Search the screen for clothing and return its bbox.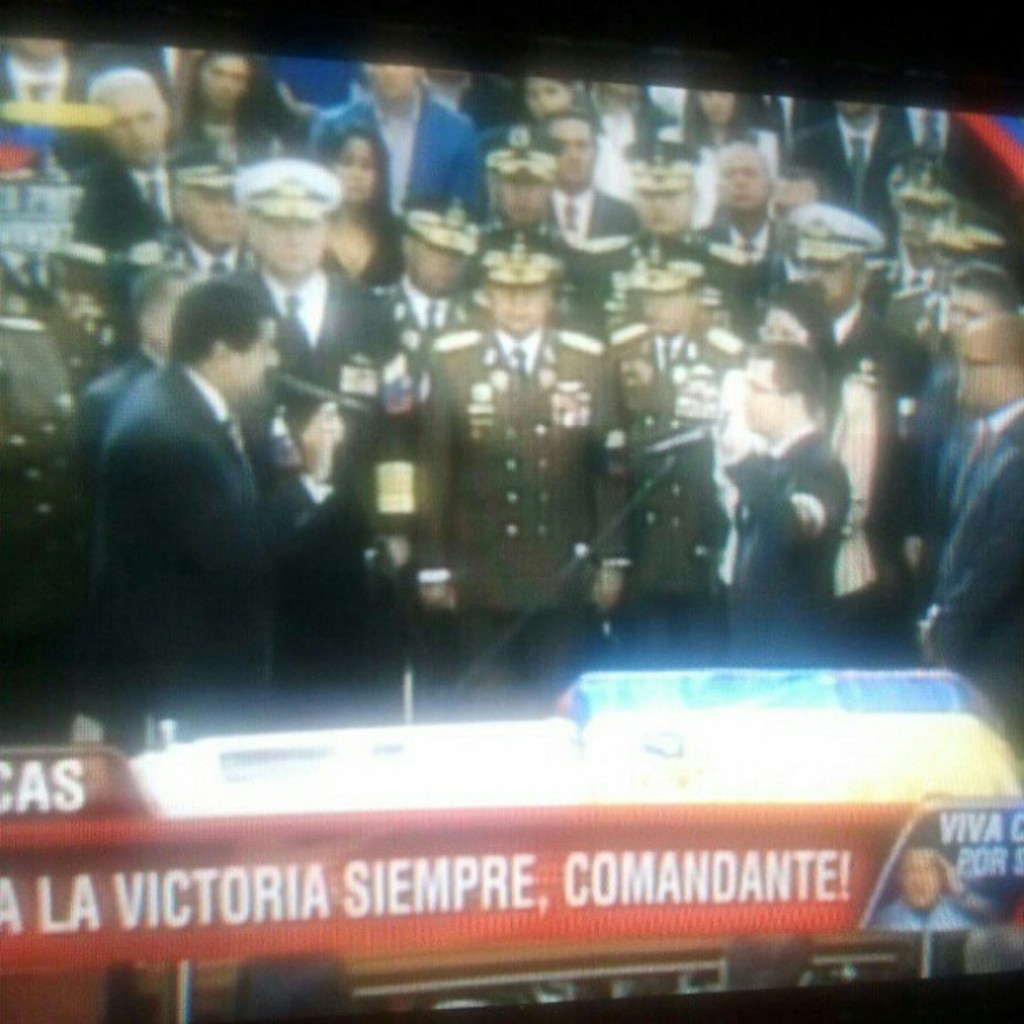
Found: [left=54, top=134, right=182, bottom=253].
